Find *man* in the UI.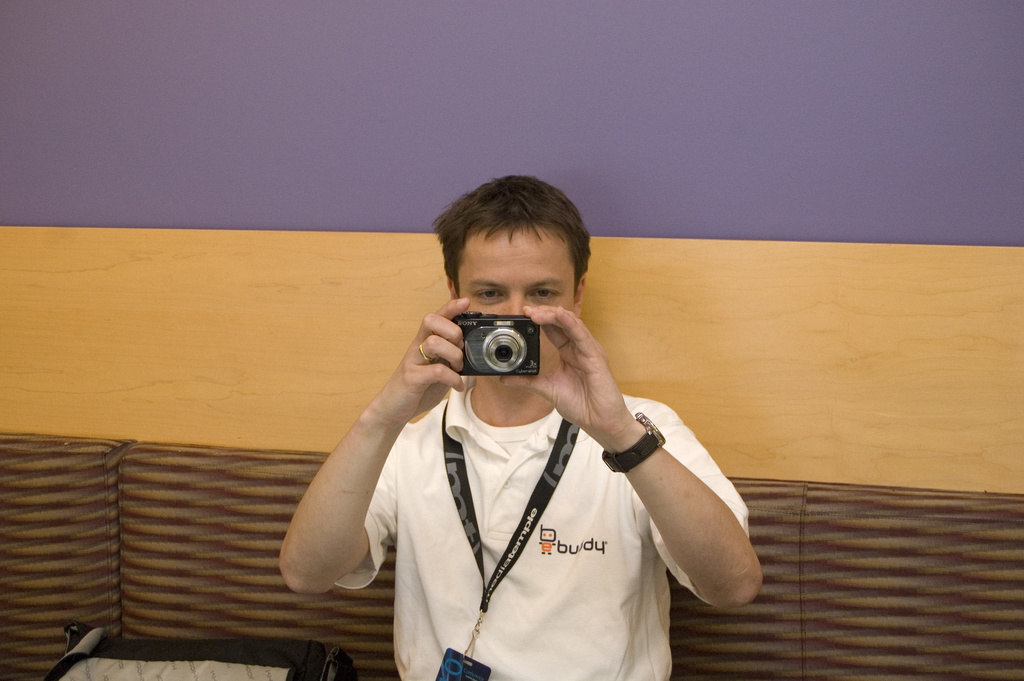
UI element at detection(266, 162, 779, 664).
